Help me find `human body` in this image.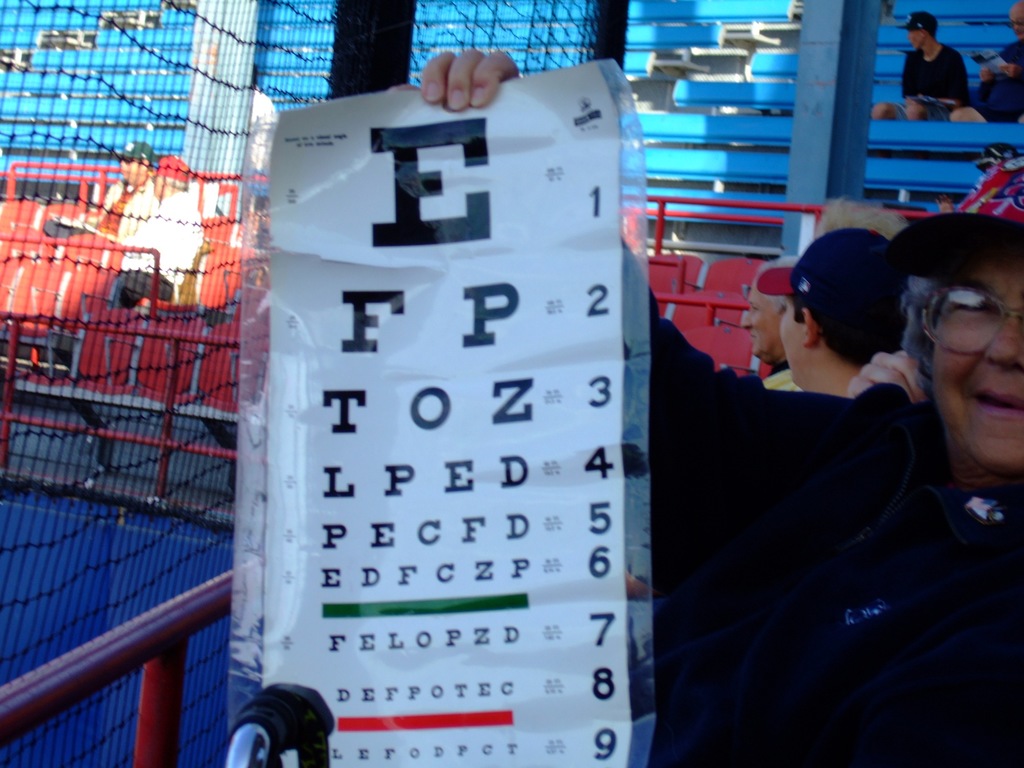
Found it: left=421, top=51, right=1023, bottom=767.
